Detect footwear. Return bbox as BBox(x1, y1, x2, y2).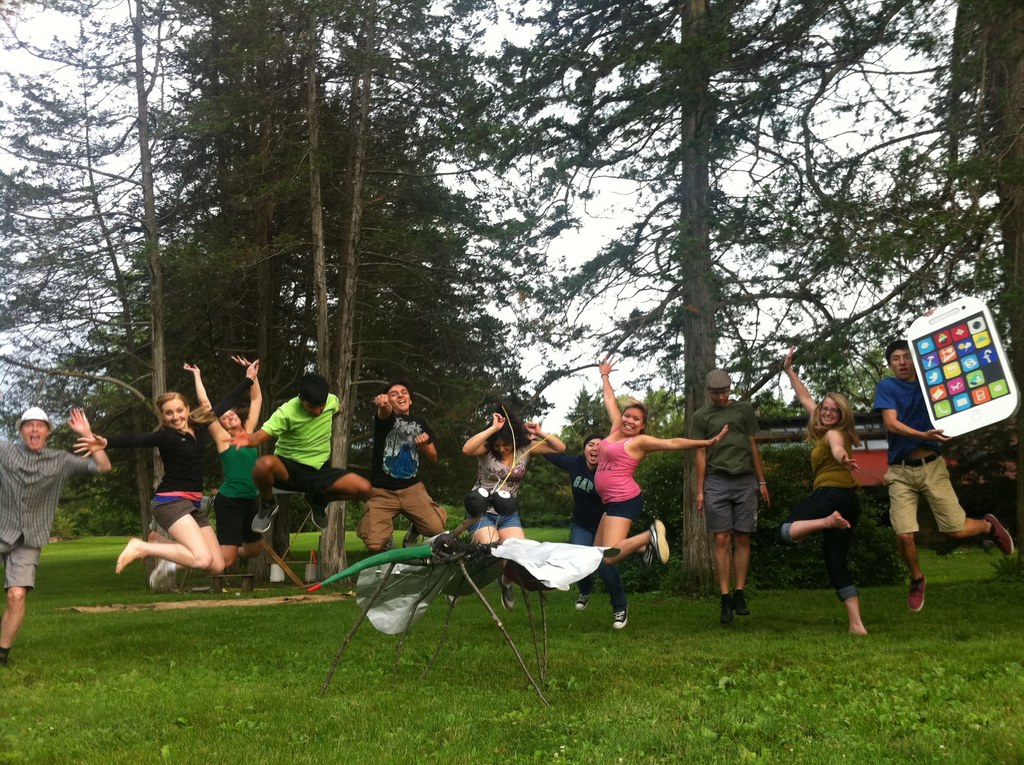
BBox(723, 590, 738, 624).
